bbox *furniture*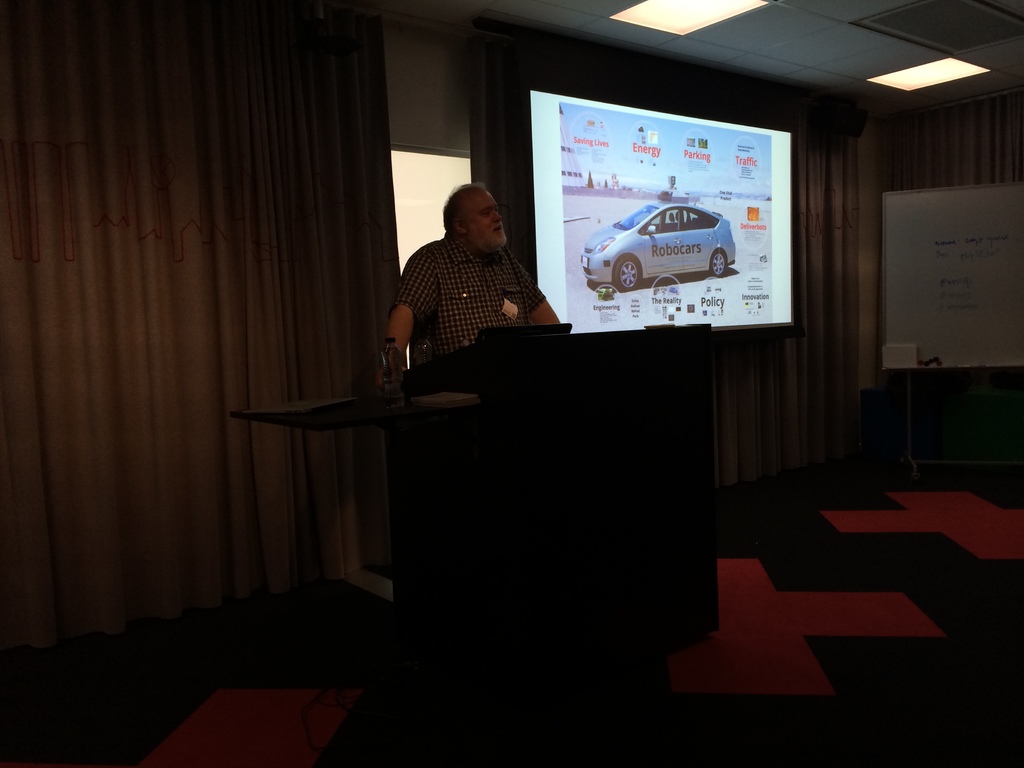
pyautogui.locateOnScreen(230, 390, 487, 751)
